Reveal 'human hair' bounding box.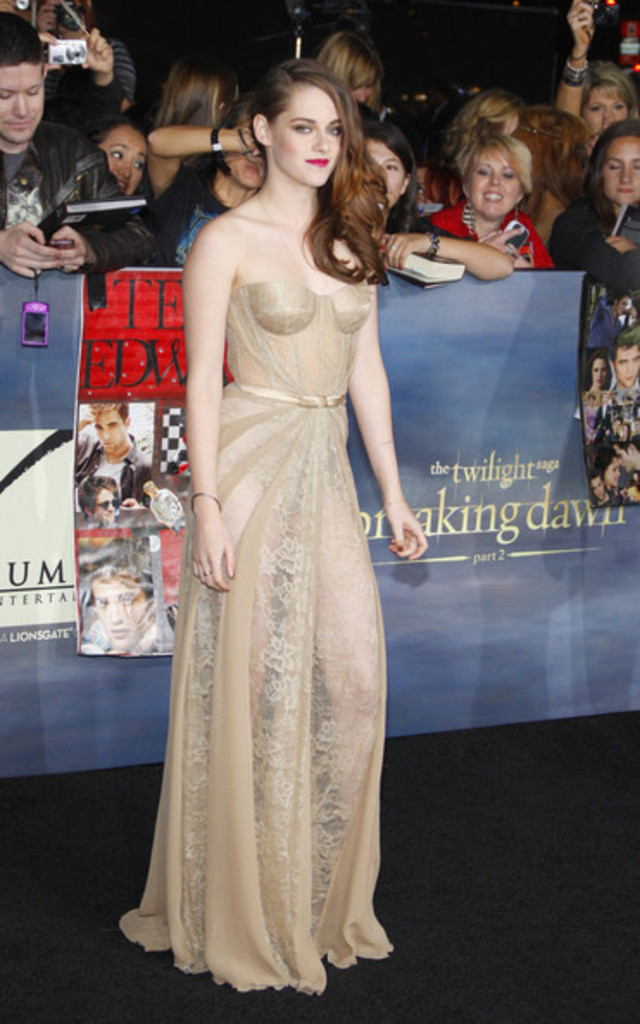
Revealed: (left=454, top=128, right=538, bottom=197).
